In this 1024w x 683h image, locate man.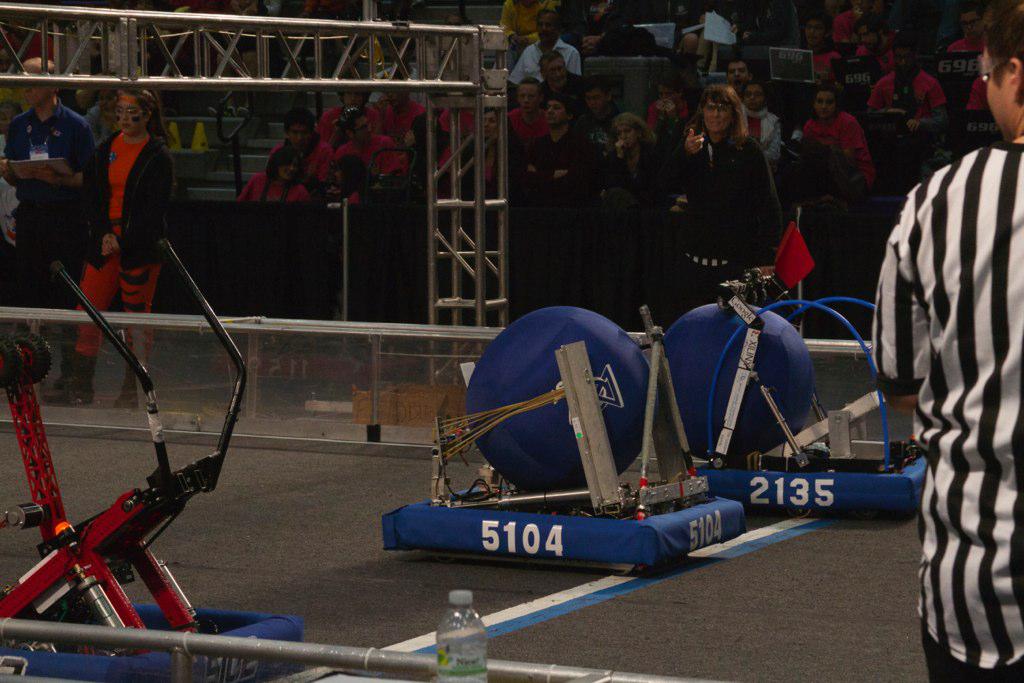
Bounding box: x1=654 y1=88 x2=785 y2=325.
